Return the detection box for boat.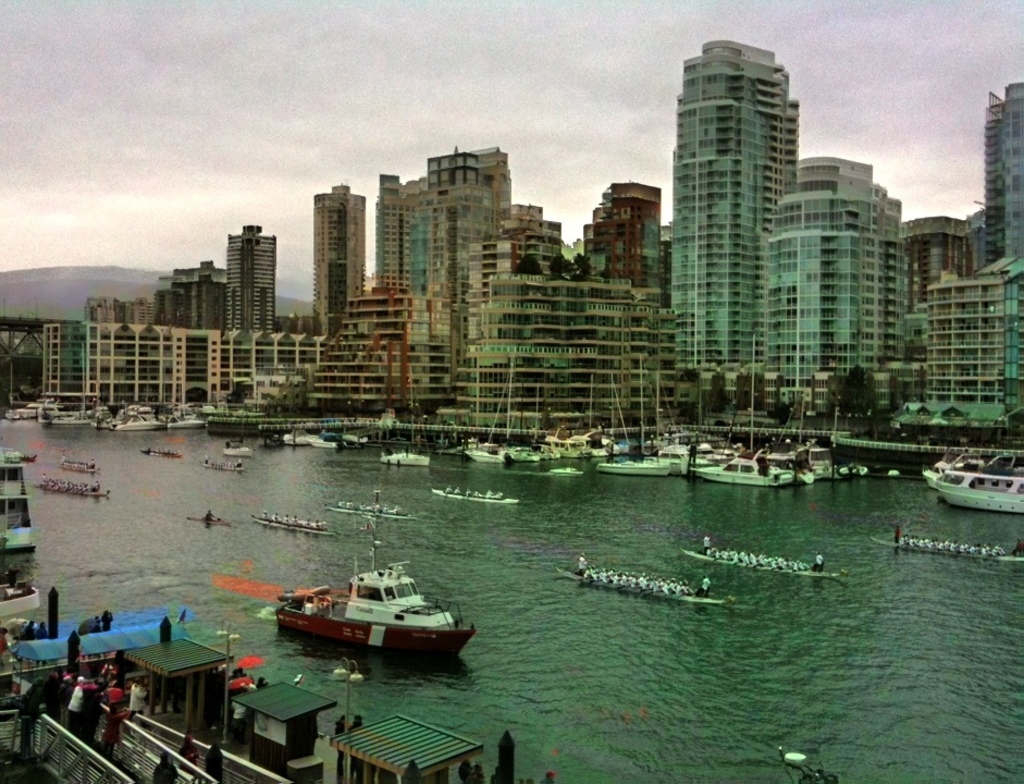
[left=554, top=563, right=740, bottom=607].
